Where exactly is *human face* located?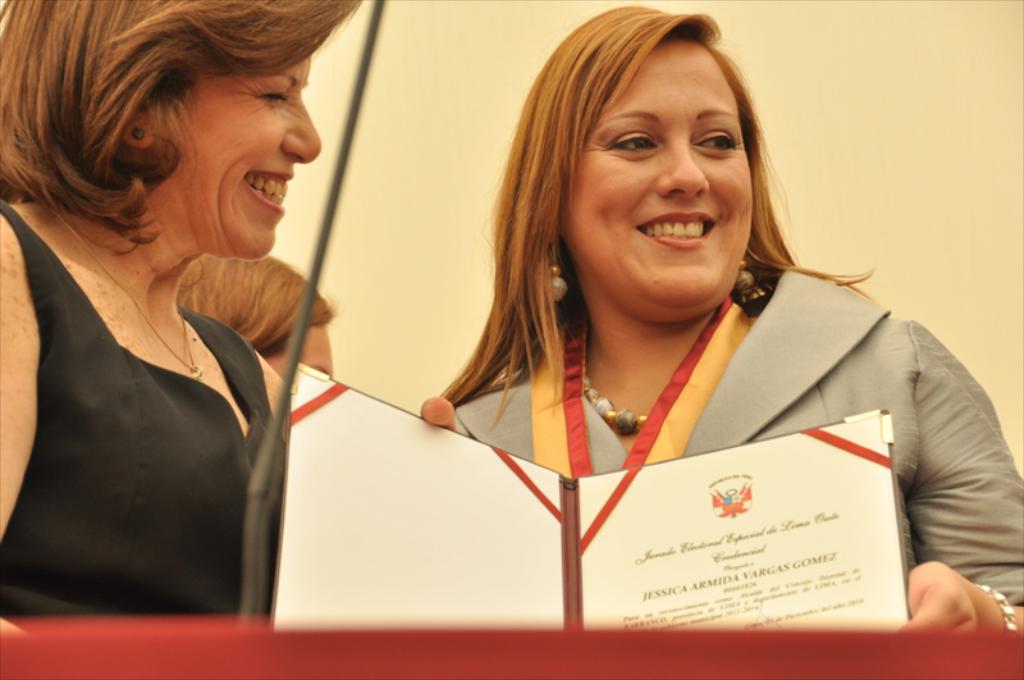
Its bounding box is x1=173 y1=38 x2=317 y2=263.
